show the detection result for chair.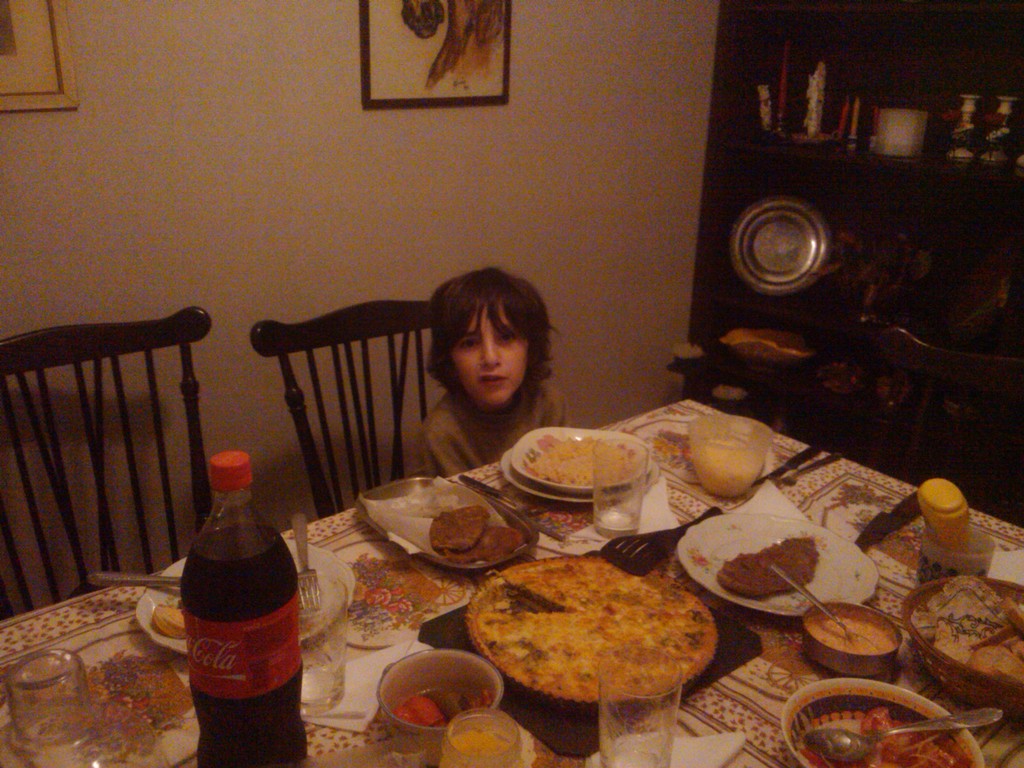
region(874, 328, 1023, 532).
